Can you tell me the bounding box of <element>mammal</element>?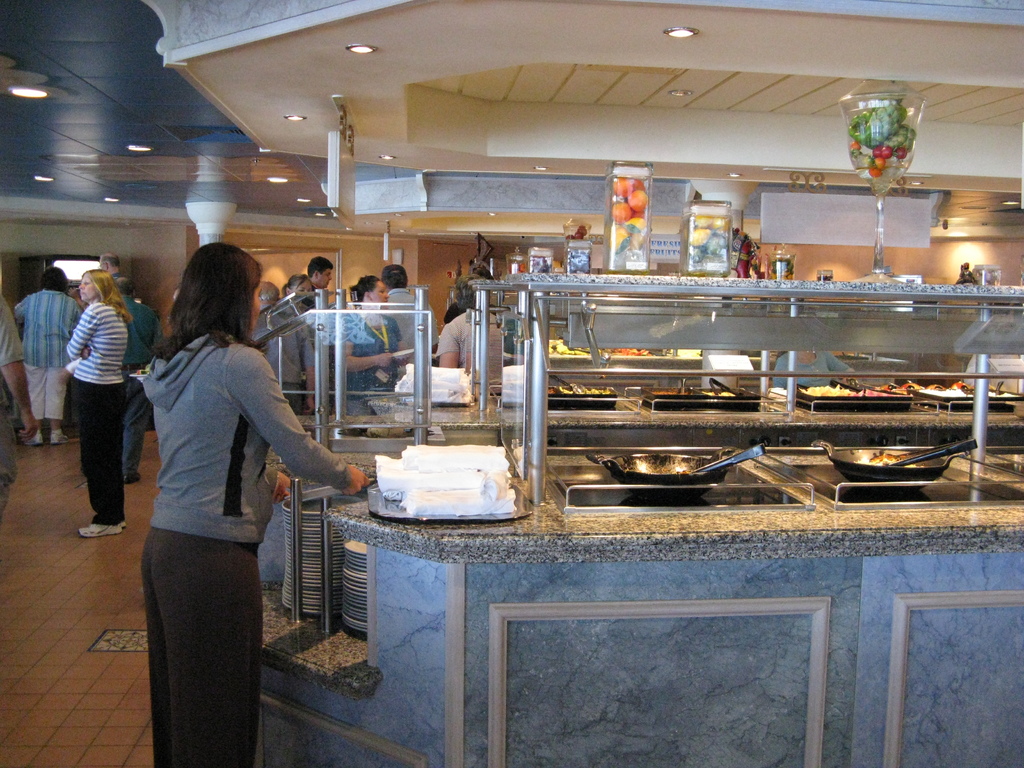
<box>298,276,318,304</box>.
